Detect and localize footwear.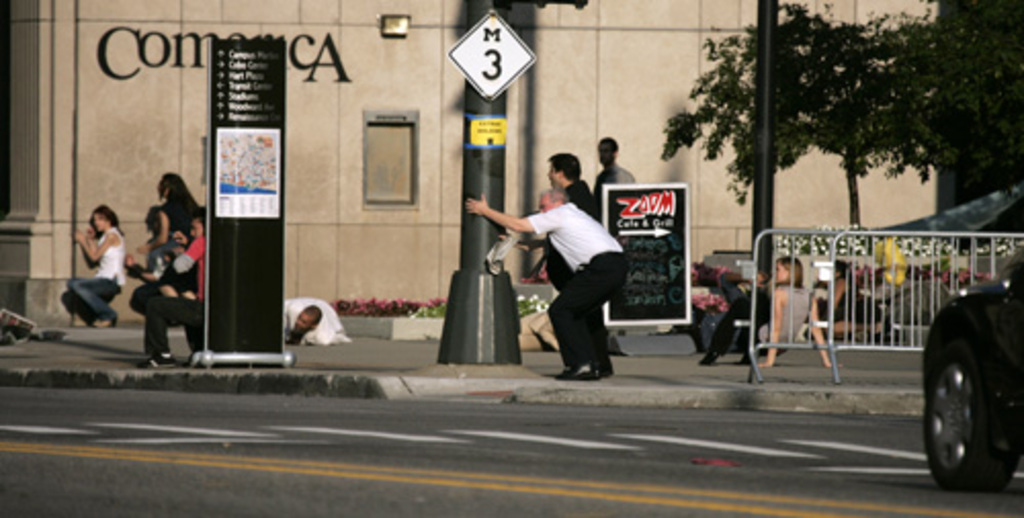
Localized at 694:350:719:369.
